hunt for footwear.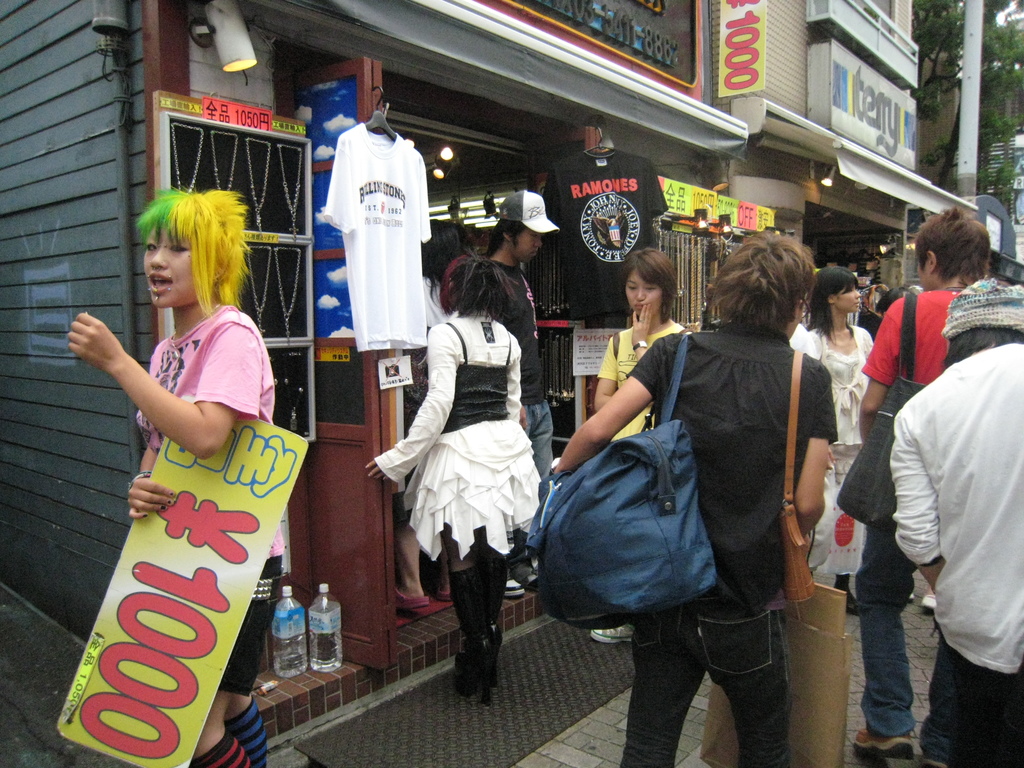
Hunted down at Rect(455, 636, 493, 709).
